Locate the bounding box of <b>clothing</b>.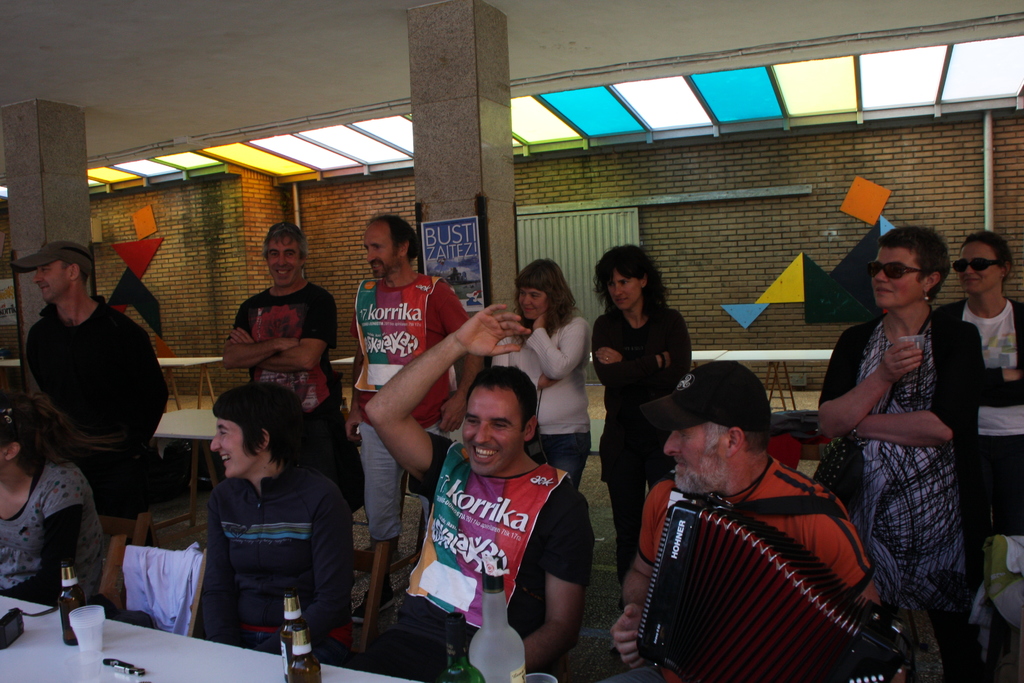
Bounding box: {"x1": 0, "y1": 447, "x2": 108, "y2": 605}.
